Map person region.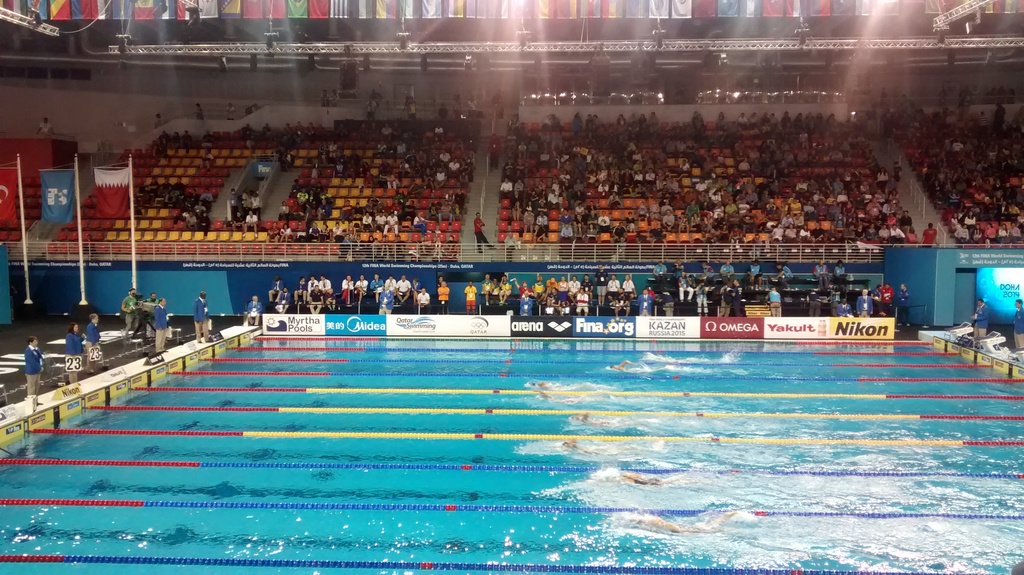
Mapped to (354,273,371,302).
